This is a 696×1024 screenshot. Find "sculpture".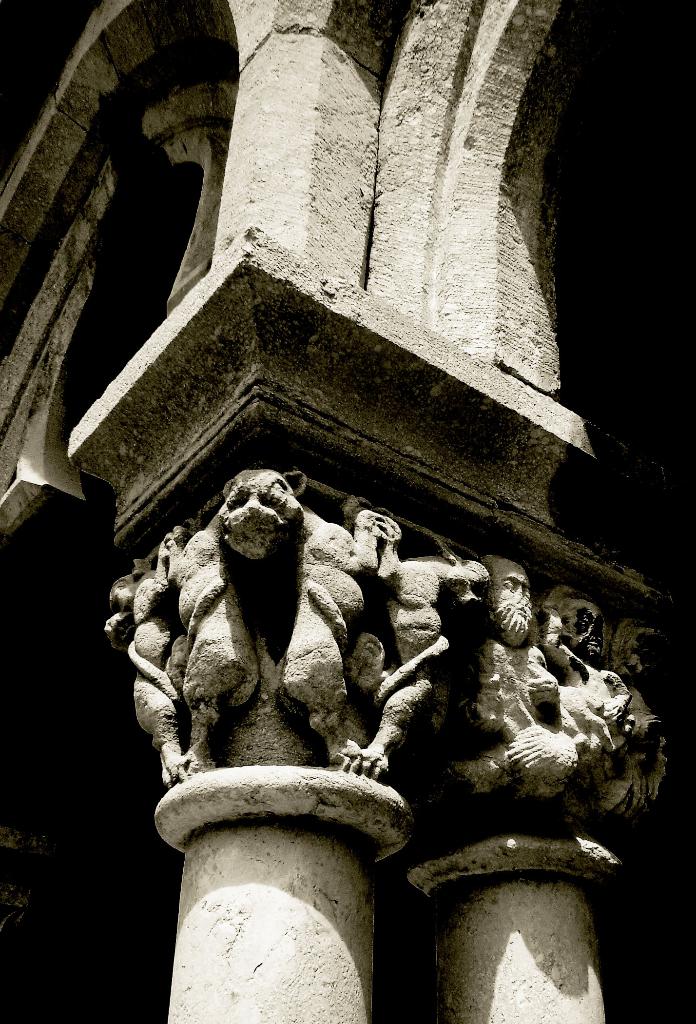
Bounding box: [111, 463, 441, 837].
